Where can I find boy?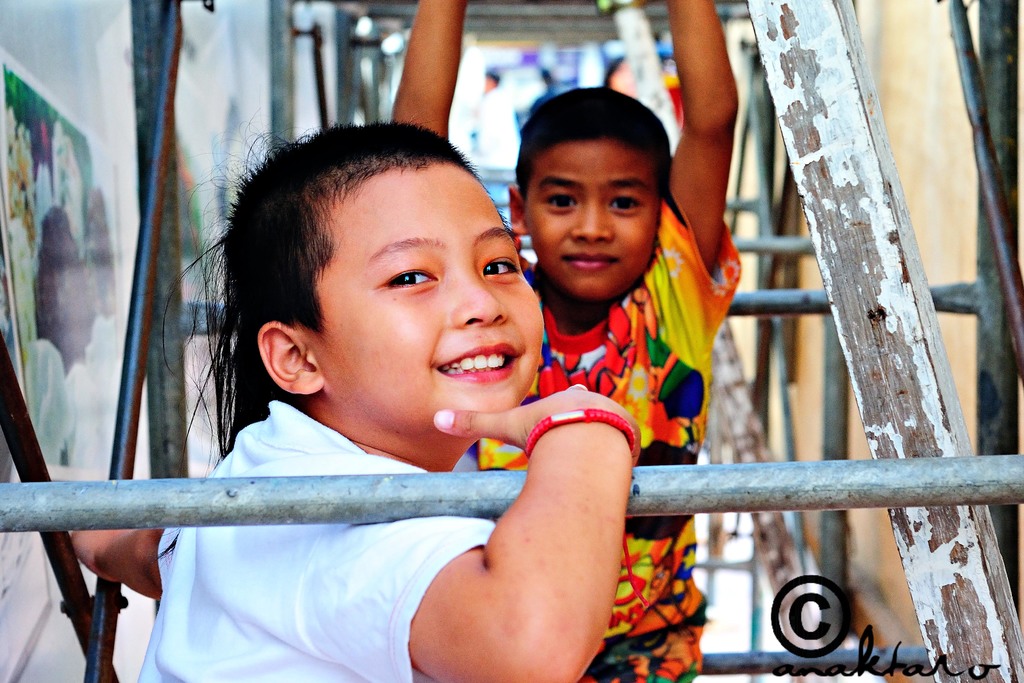
You can find it at 138/124/639/682.
